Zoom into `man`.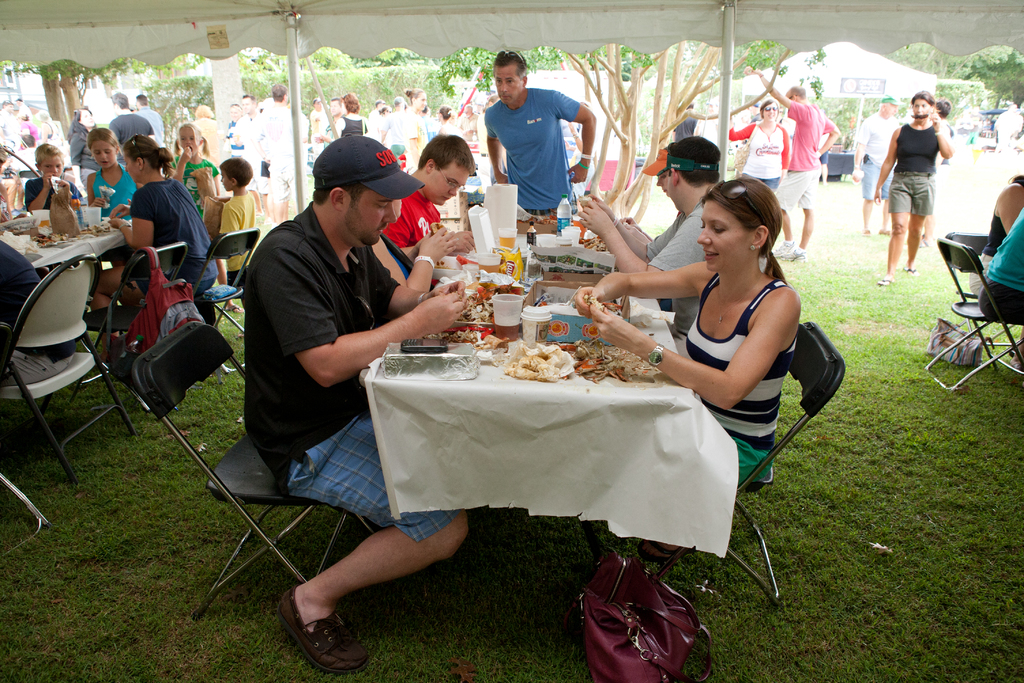
Zoom target: box(378, 128, 477, 272).
